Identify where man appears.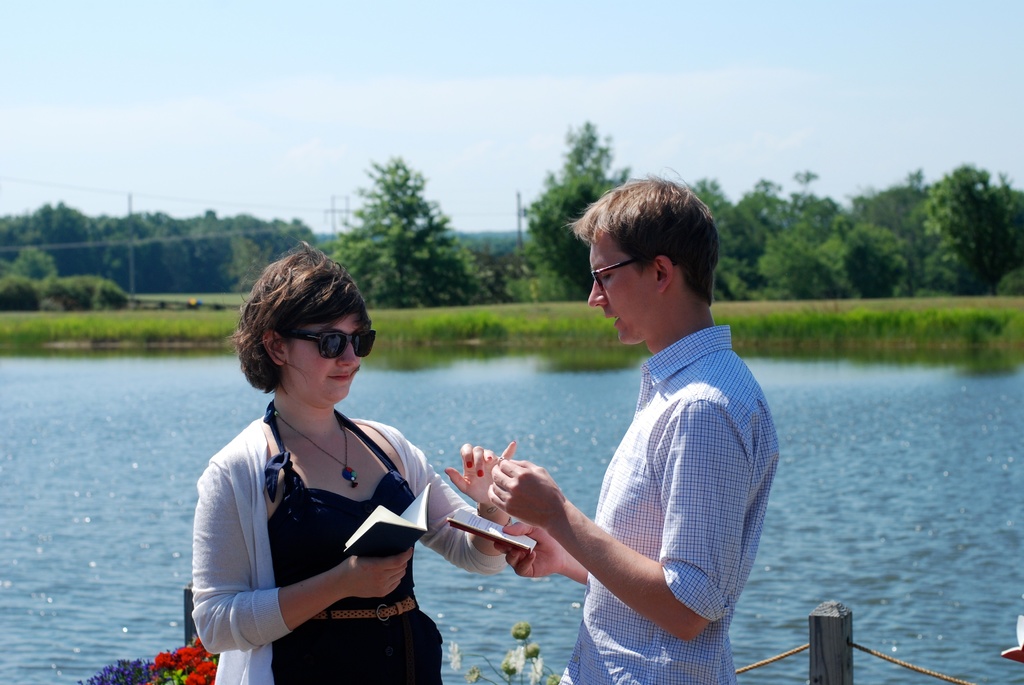
Appears at [483, 176, 782, 684].
